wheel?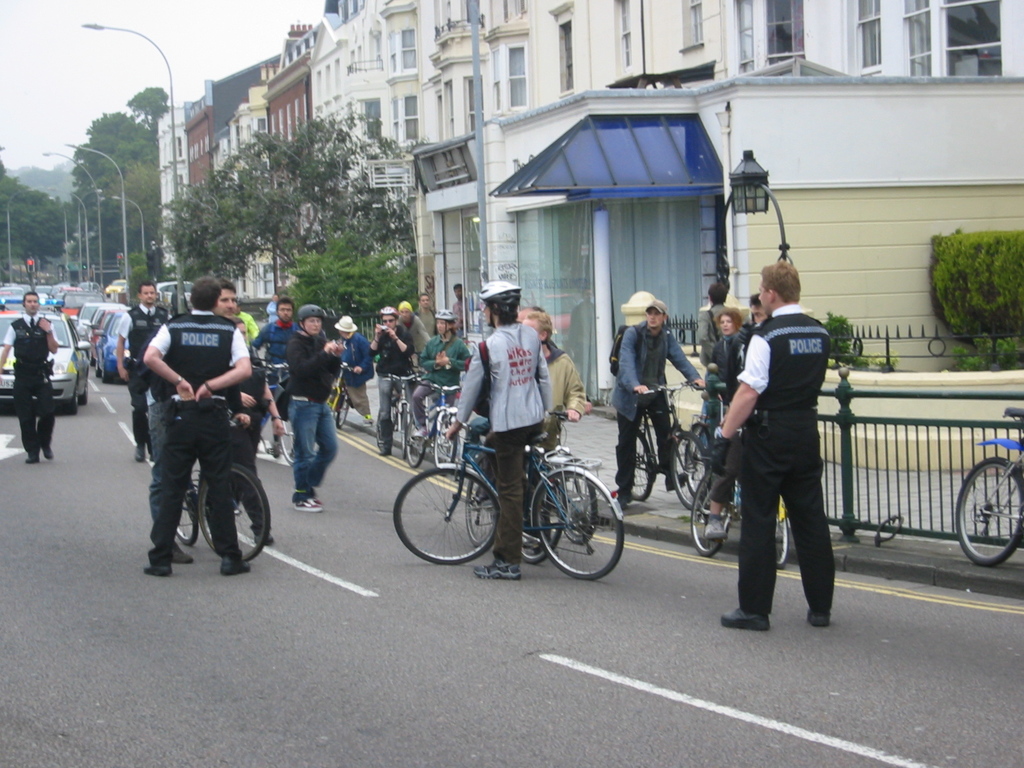
(99, 353, 106, 381)
